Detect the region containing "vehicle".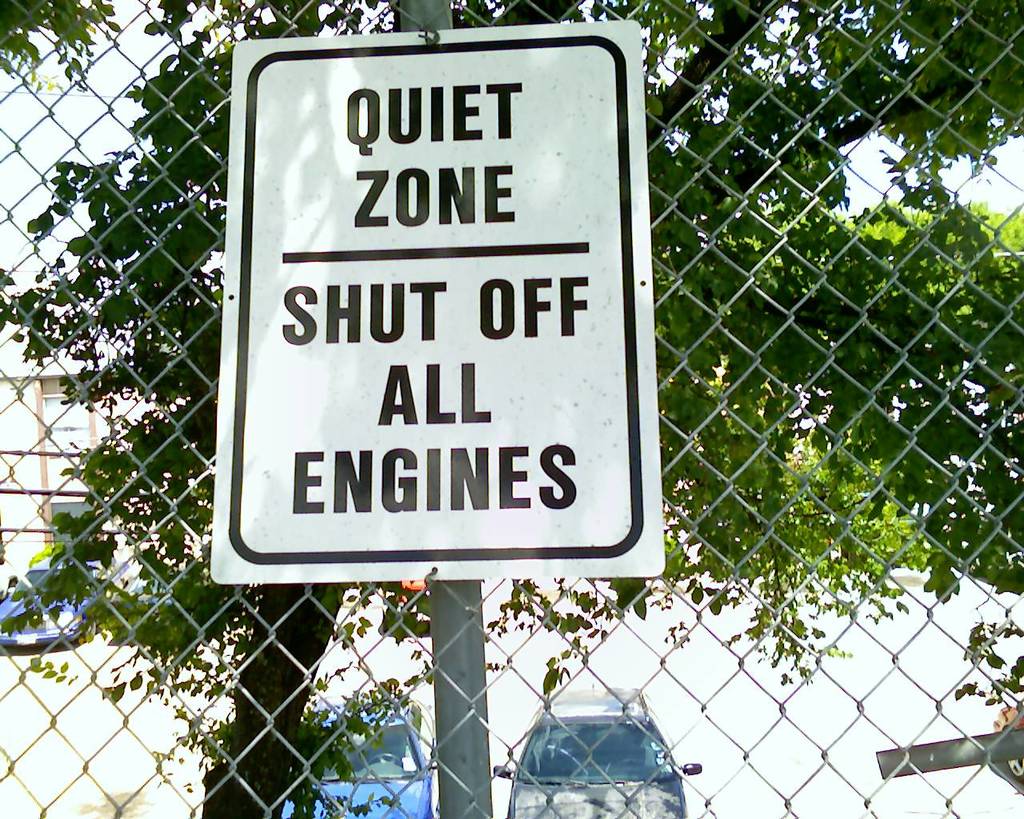
<box>498,703,685,809</box>.
